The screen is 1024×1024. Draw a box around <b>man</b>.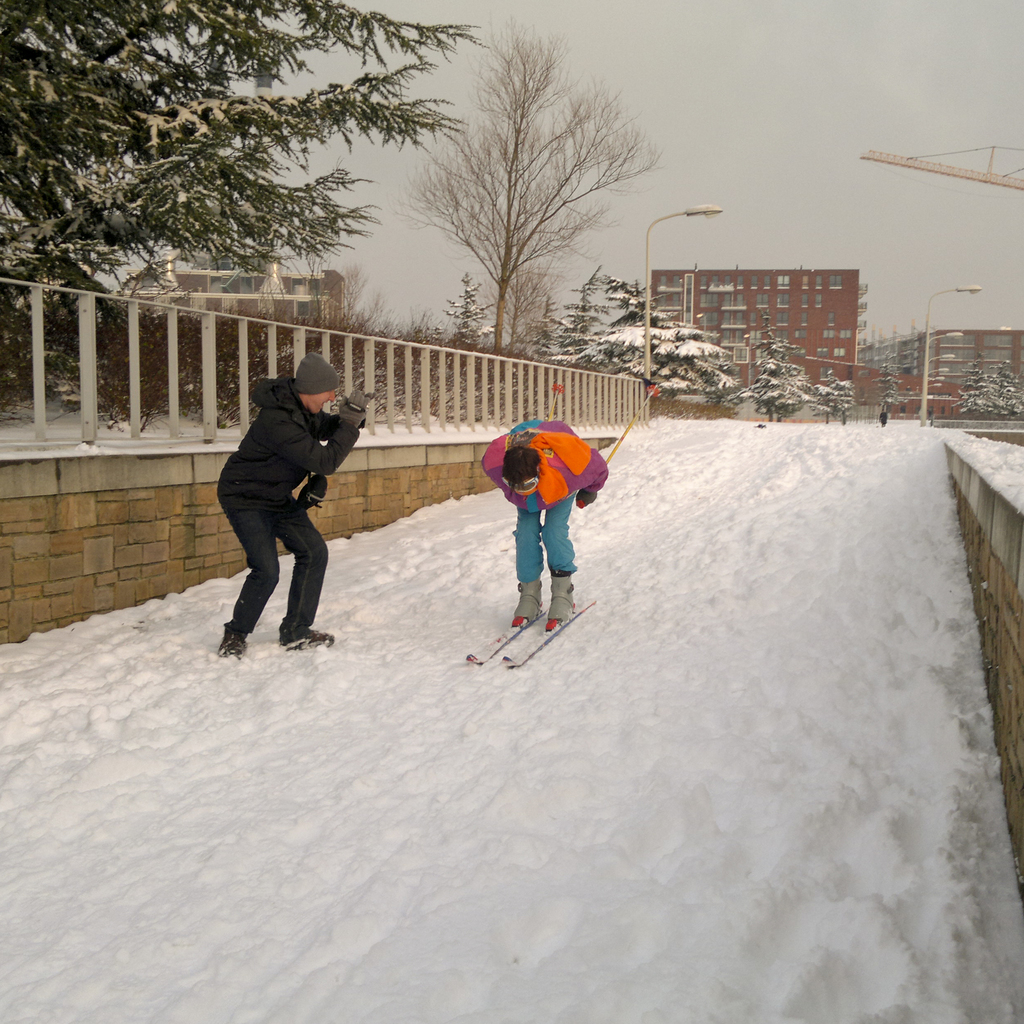
select_region(495, 433, 613, 659).
